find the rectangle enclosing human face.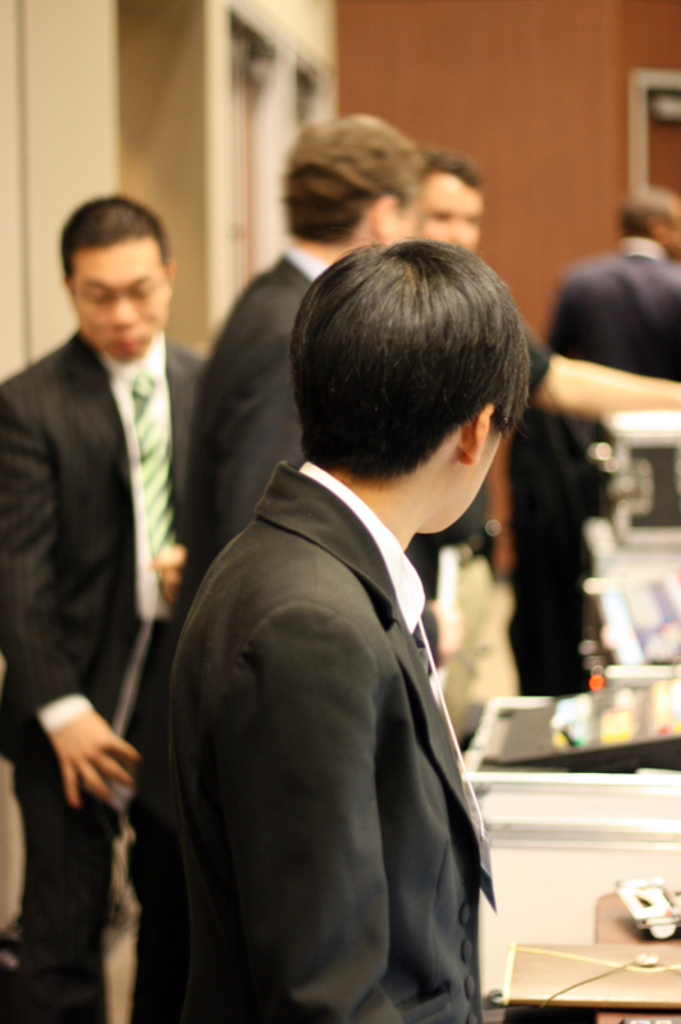
locate(420, 173, 485, 250).
